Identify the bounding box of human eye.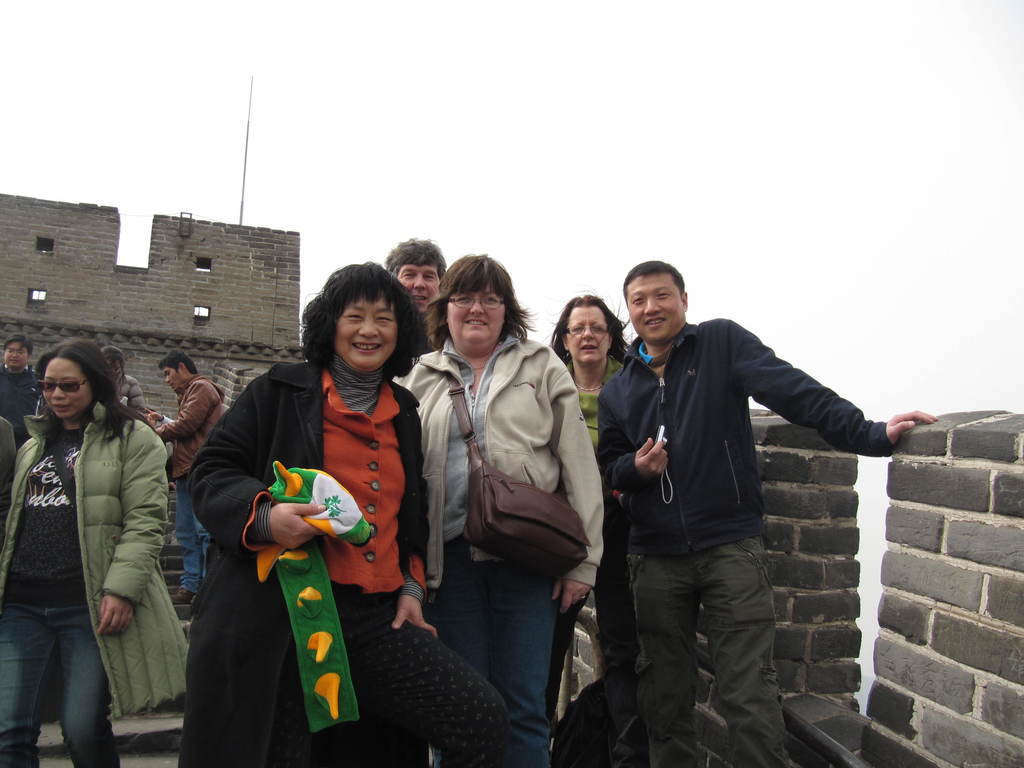
<bbox>63, 378, 75, 392</bbox>.
